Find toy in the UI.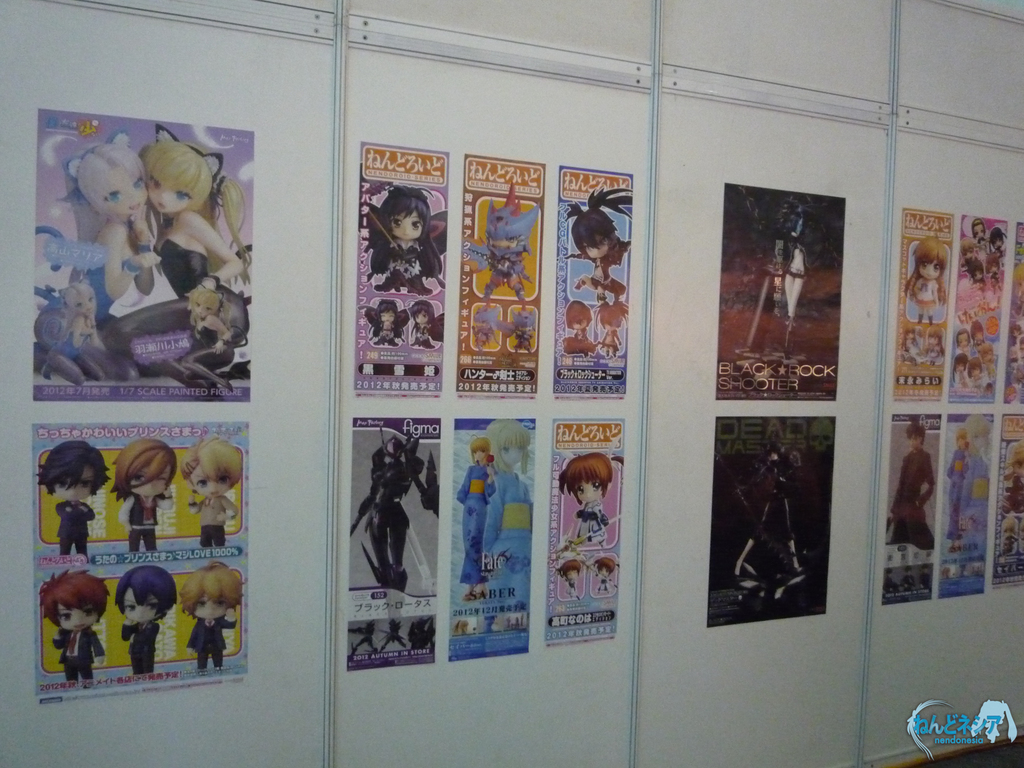
UI element at 913,328,937,359.
